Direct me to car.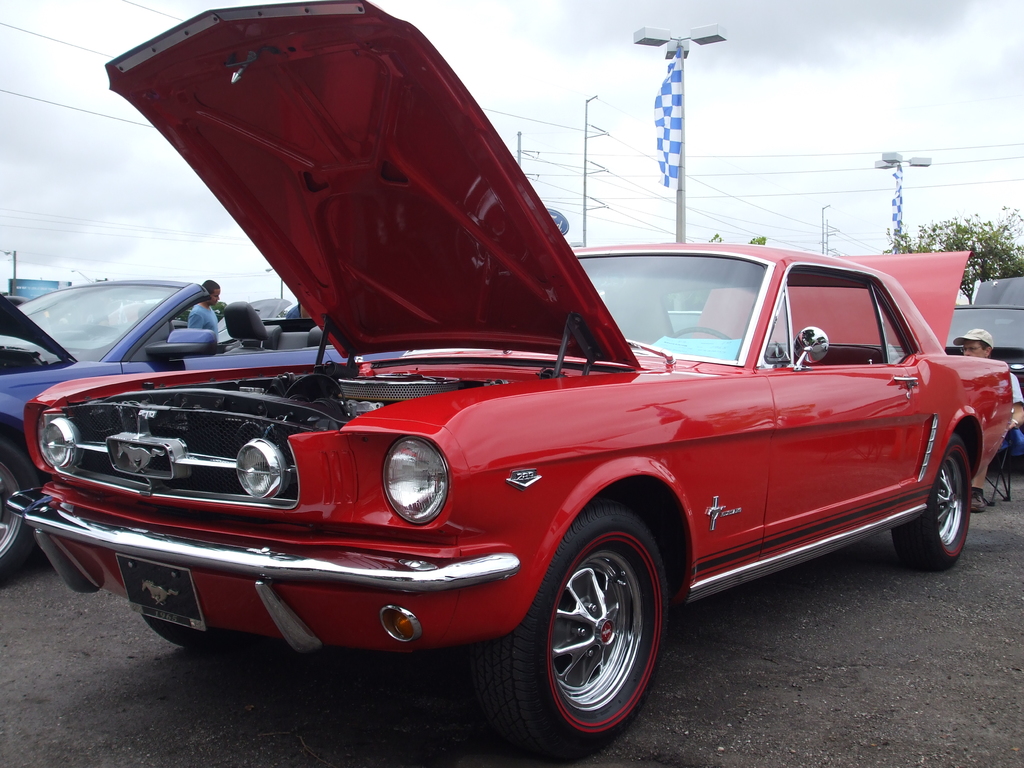
Direction: select_region(3, 0, 1014, 767).
